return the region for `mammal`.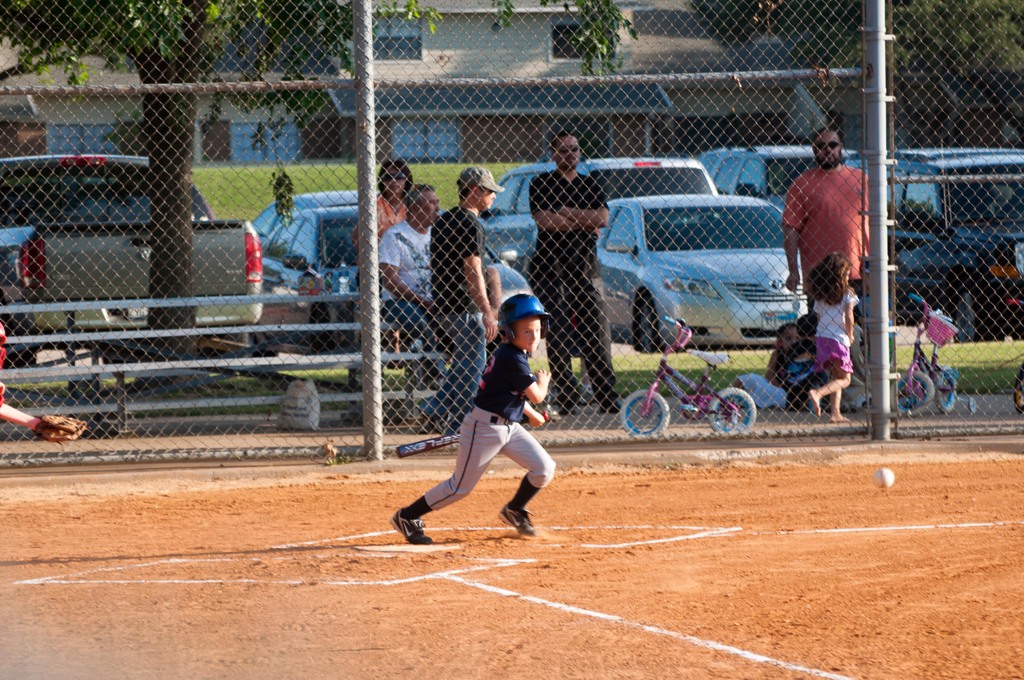
locate(779, 130, 871, 403).
